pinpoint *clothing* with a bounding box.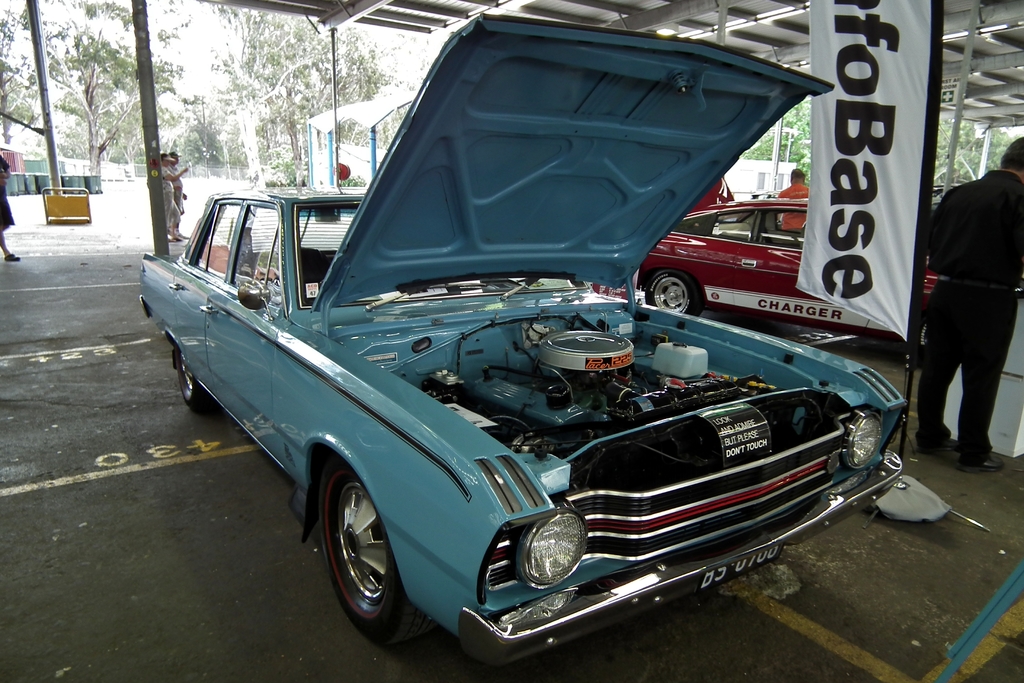
crop(174, 163, 180, 219).
